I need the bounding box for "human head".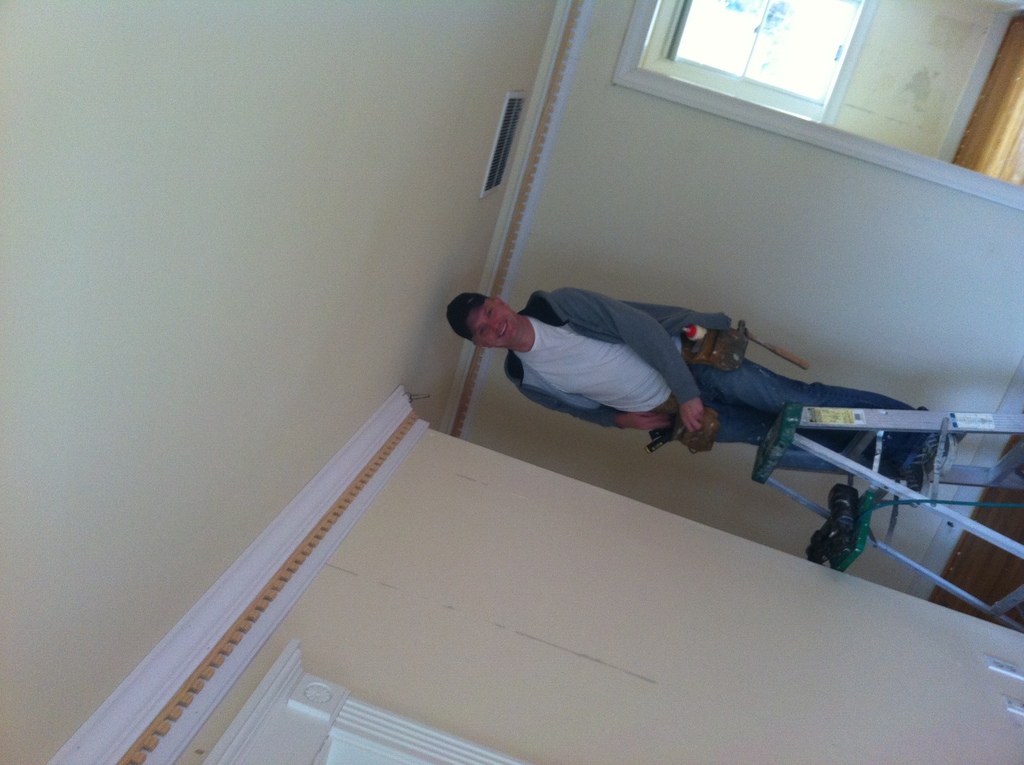
Here it is: bbox(466, 296, 525, 351).
